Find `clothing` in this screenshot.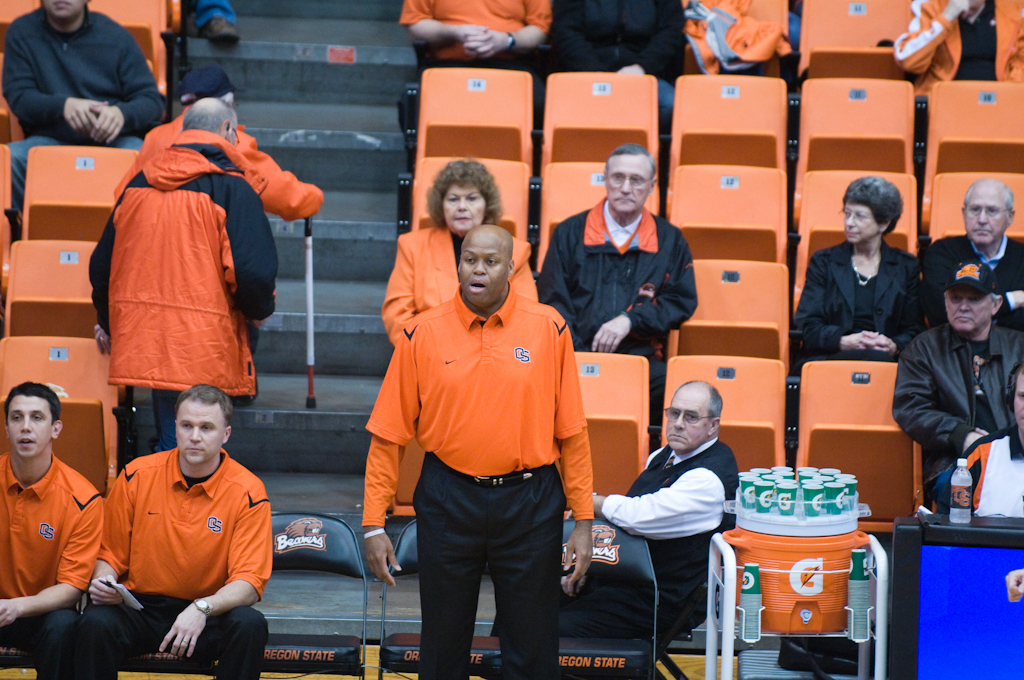
The bounding box for `clothing` is 399:0:556:110.
